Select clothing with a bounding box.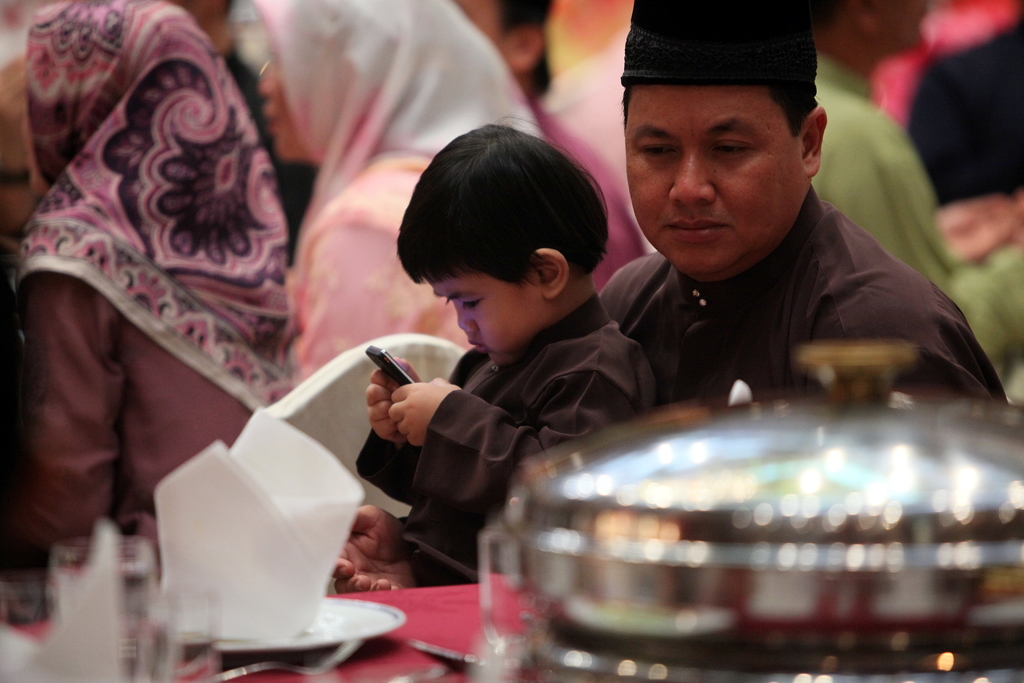
(x1=911, y1=25, x2=1023, y2=205).
